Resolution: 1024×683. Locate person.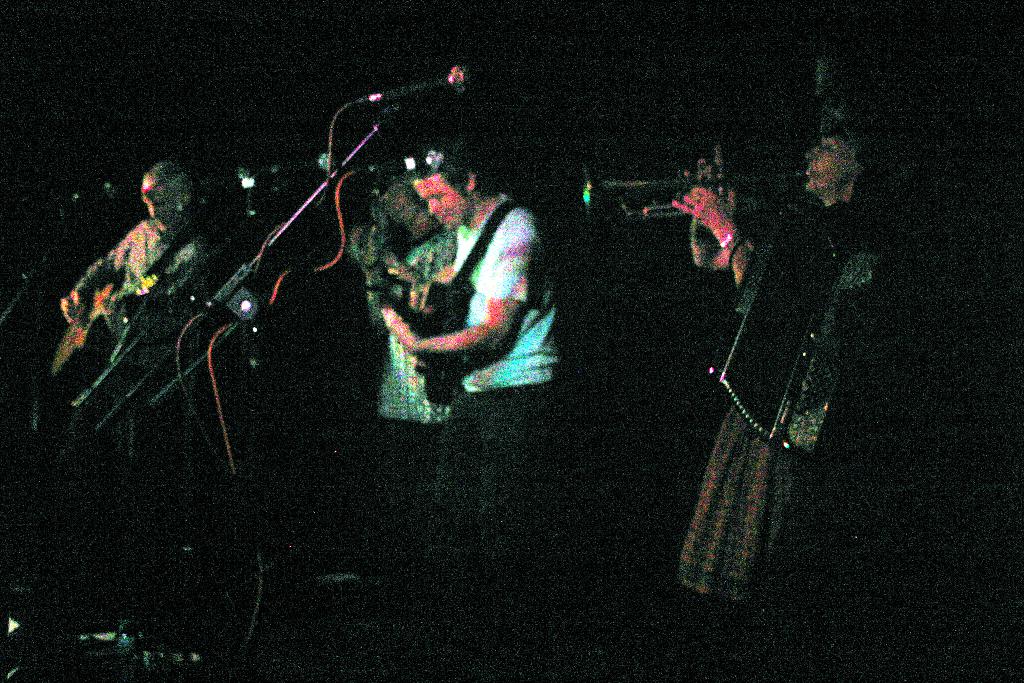
[676, 111, 900, 616].
